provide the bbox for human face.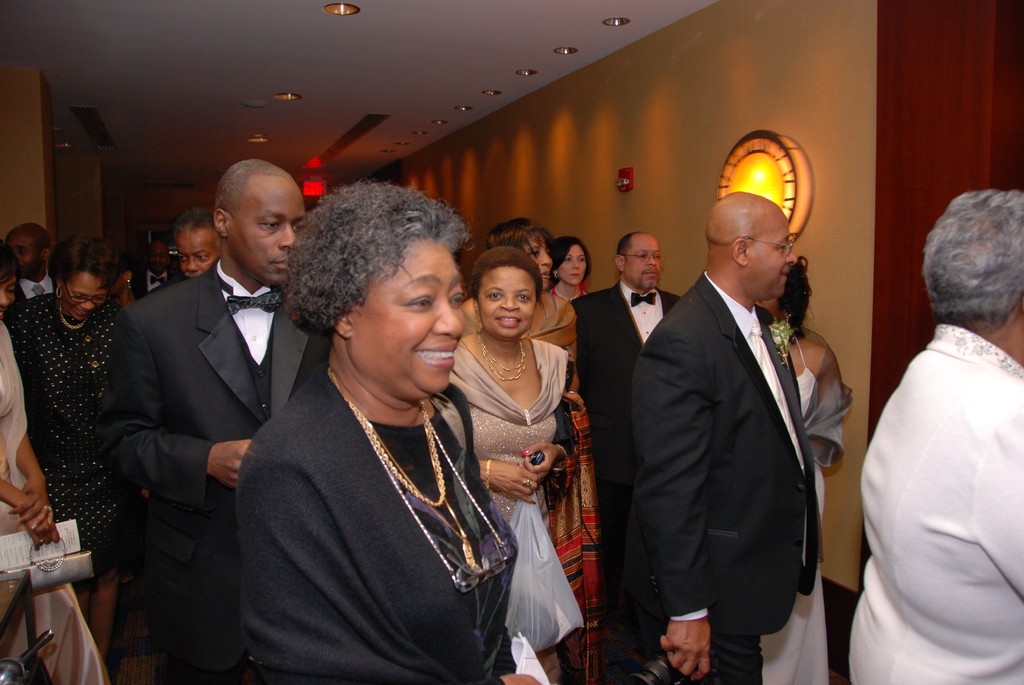
crop(60, 271, 108, 319).
